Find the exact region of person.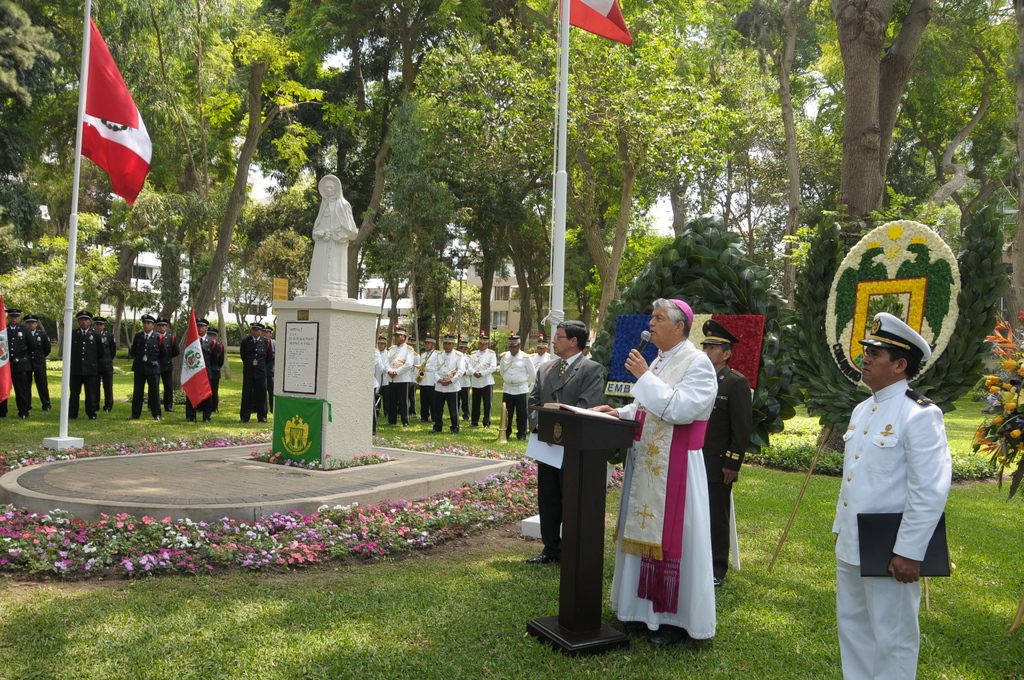
Exact region: bbox=[239, 321, 266, 421].
